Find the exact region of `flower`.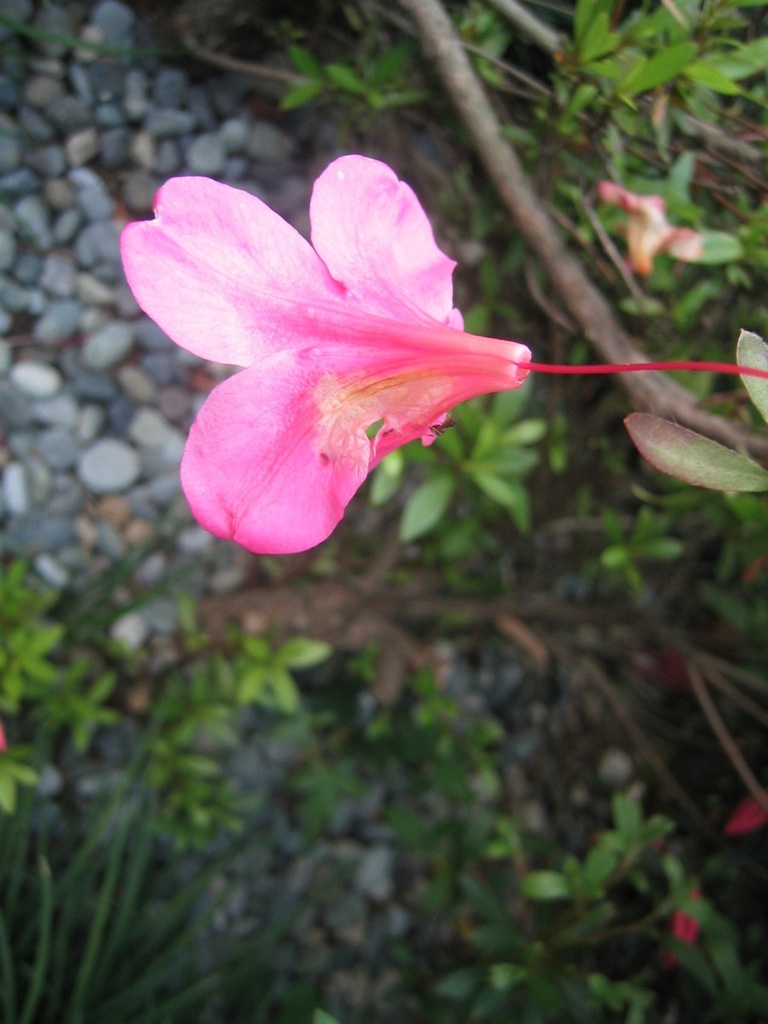
Exact region: [116,139,535,552].
